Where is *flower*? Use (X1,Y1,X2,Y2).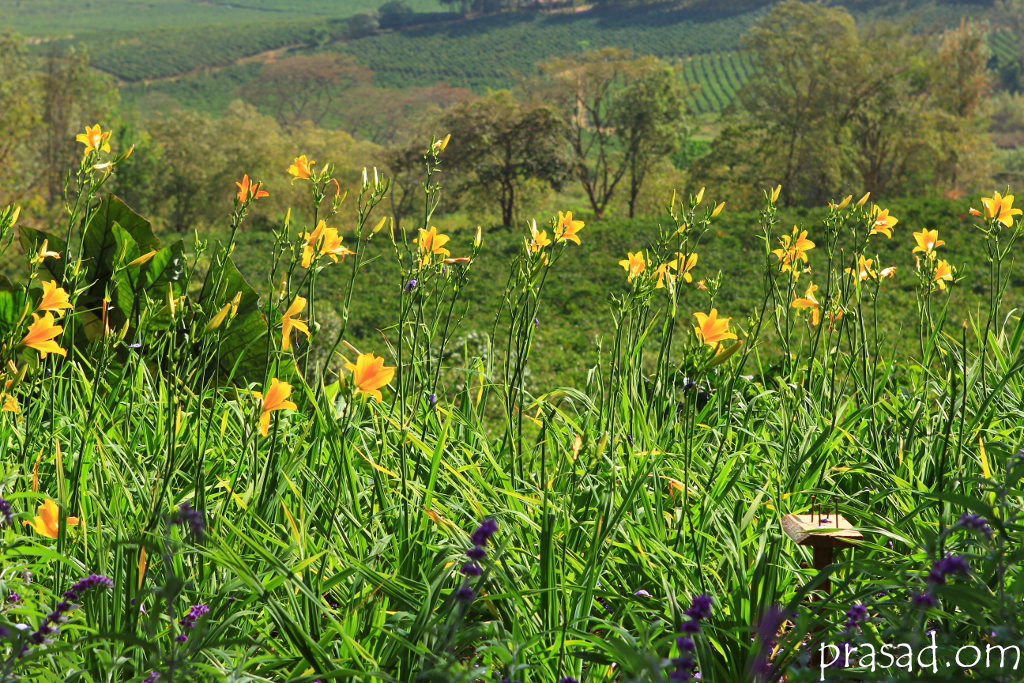
(911,226,943,263).
